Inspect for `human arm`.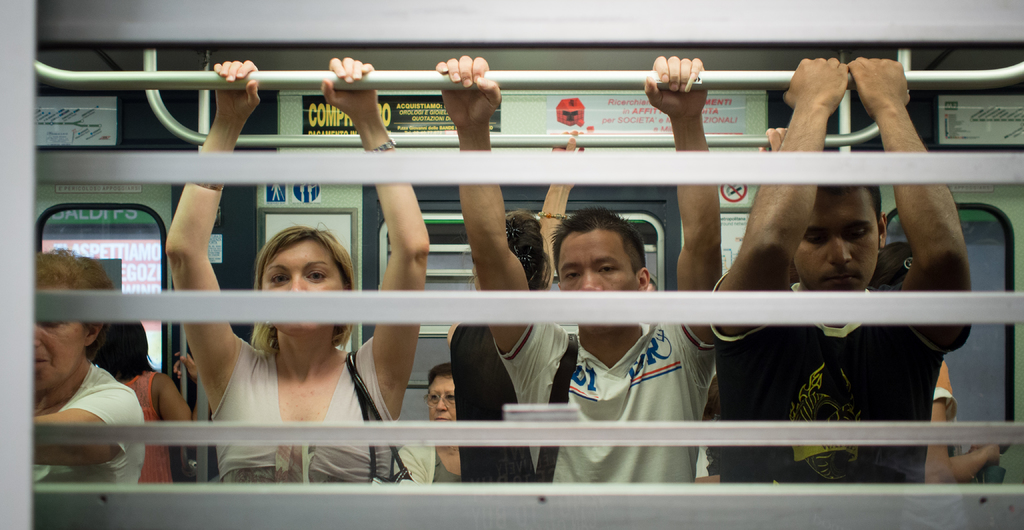
Inspection: crop(925, 364, 1005, 486).
